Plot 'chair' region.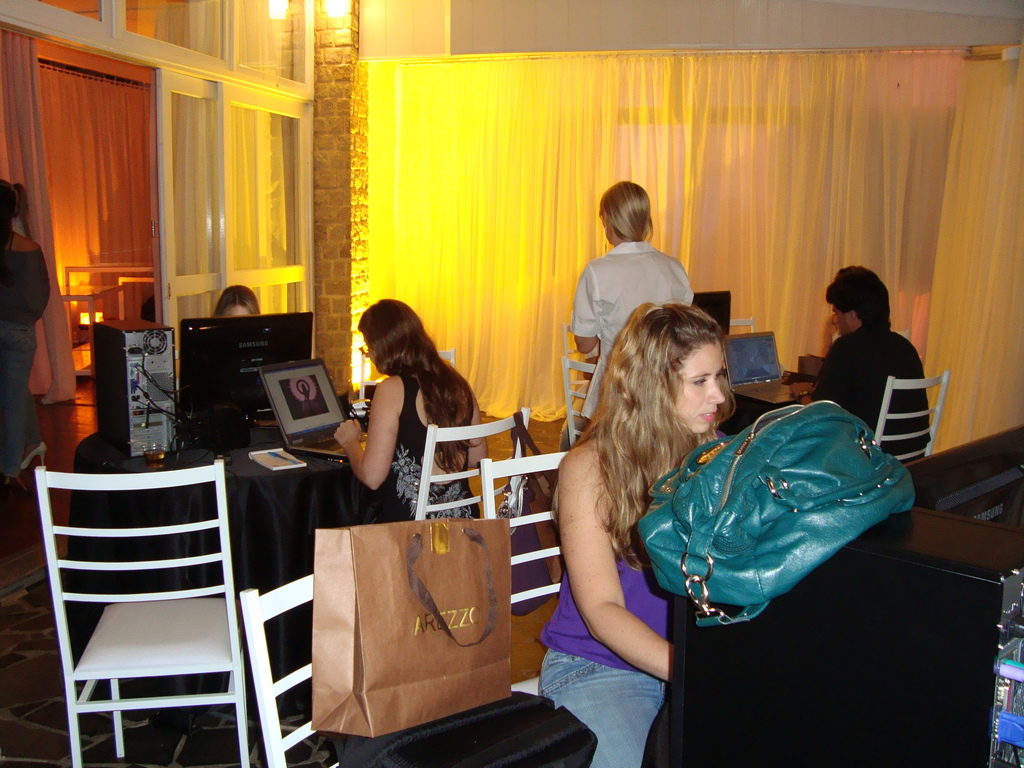
Plotted at 241 541 579 767.
